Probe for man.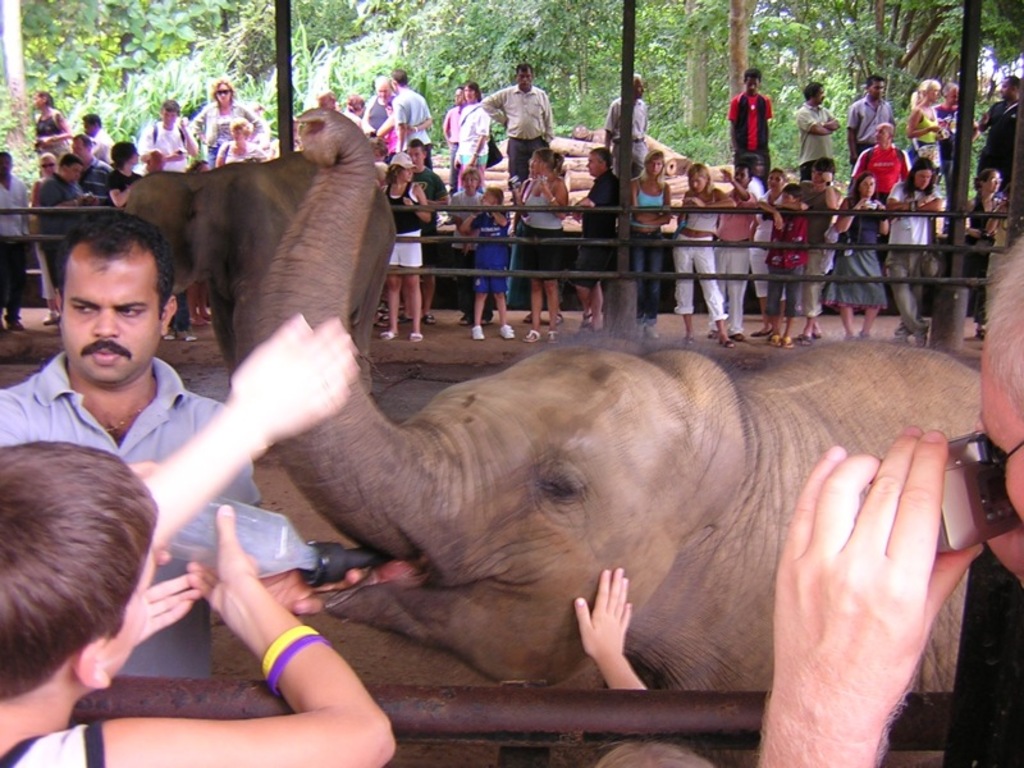
Probe result: crop(572, 140, 632, 334).
